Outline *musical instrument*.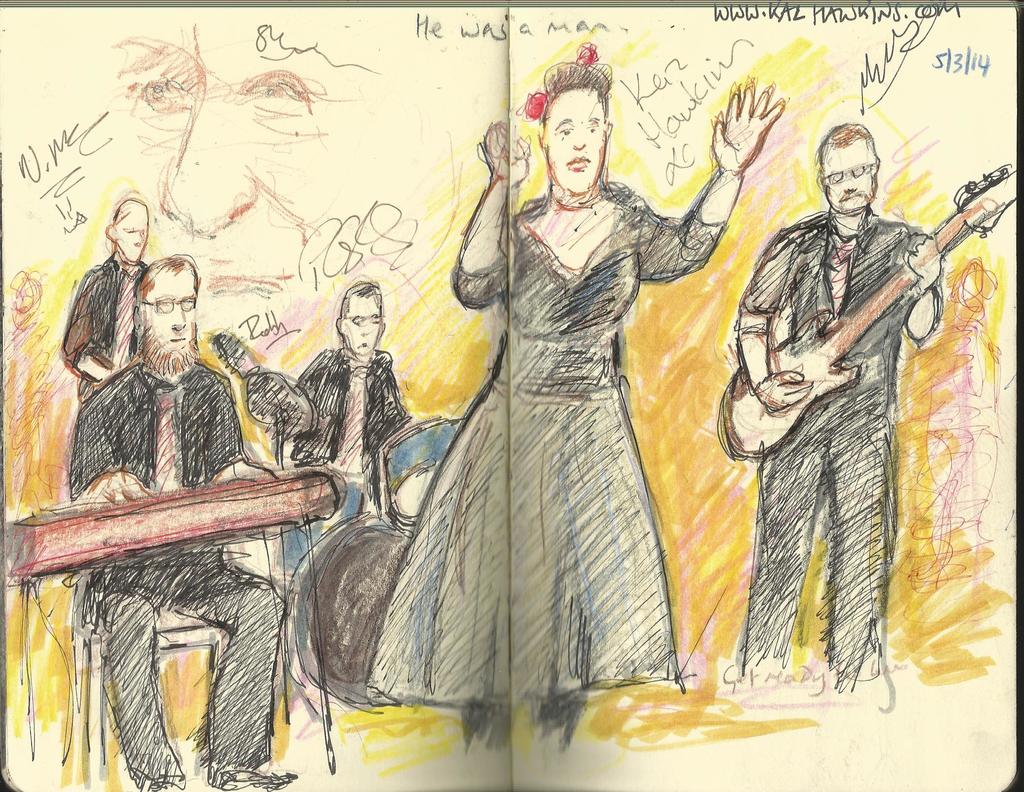
Outline: 385:407:465:526.
